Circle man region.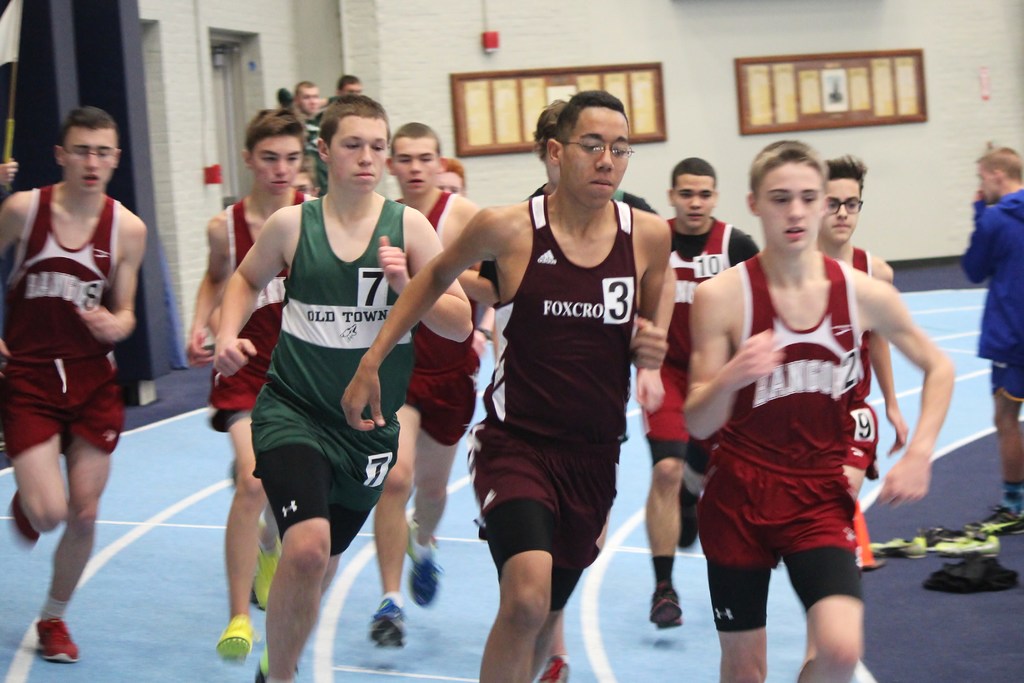
Region: crop(334, 74, 362, 99).
